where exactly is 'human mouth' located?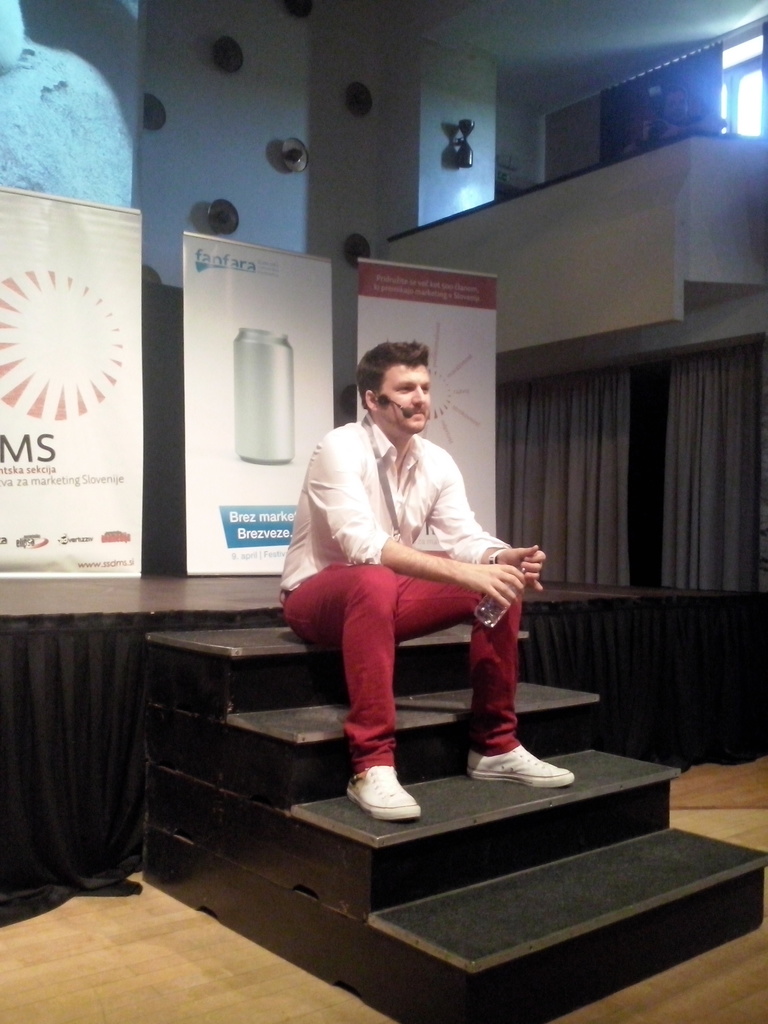
Its bounding box is 410/410/428/420.
